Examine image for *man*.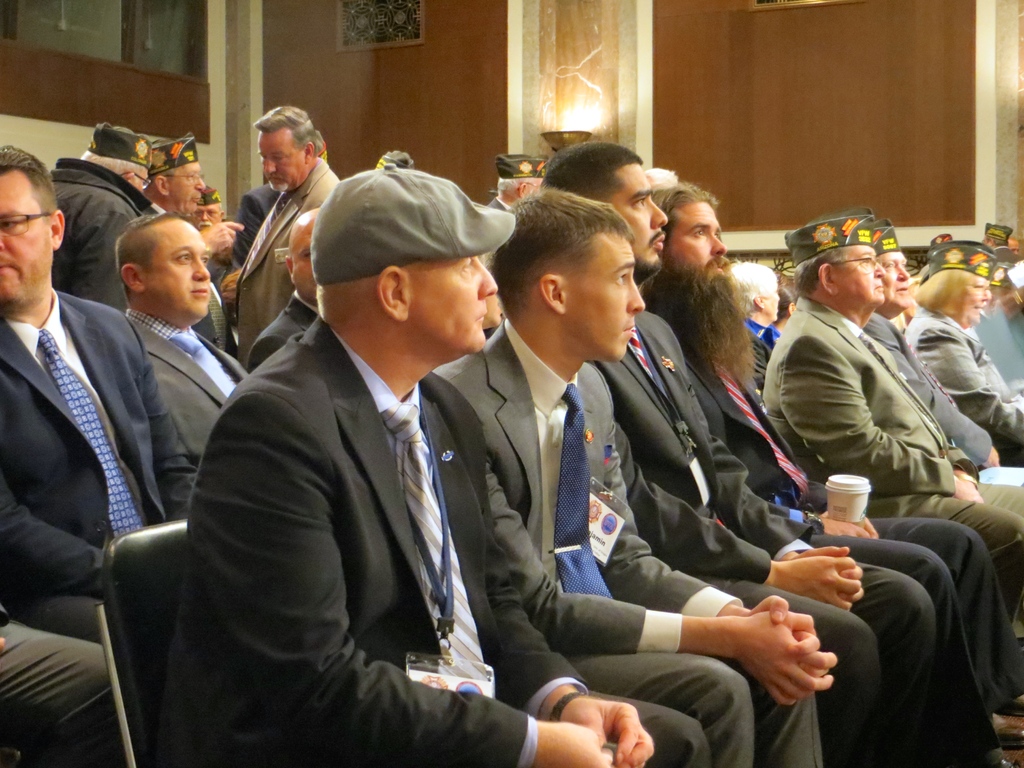
Examination result: [left=136, top=129, right=248, bottom=269].
